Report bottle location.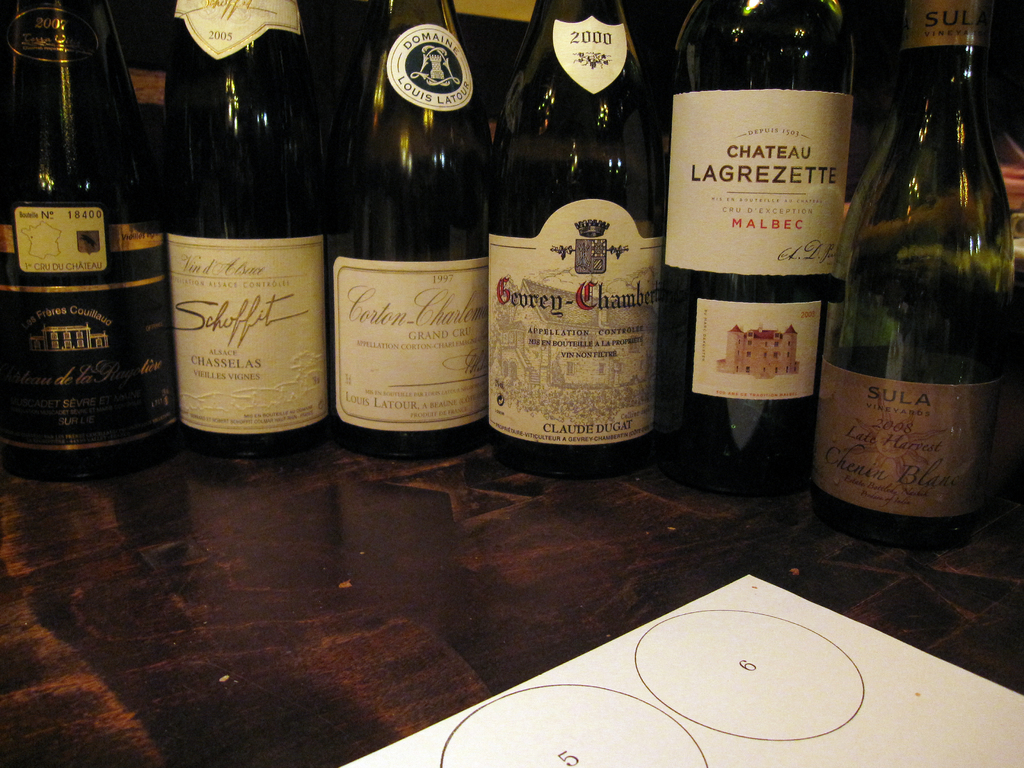
Report: <bbox>0, 0, 163, 486</bbox>.
